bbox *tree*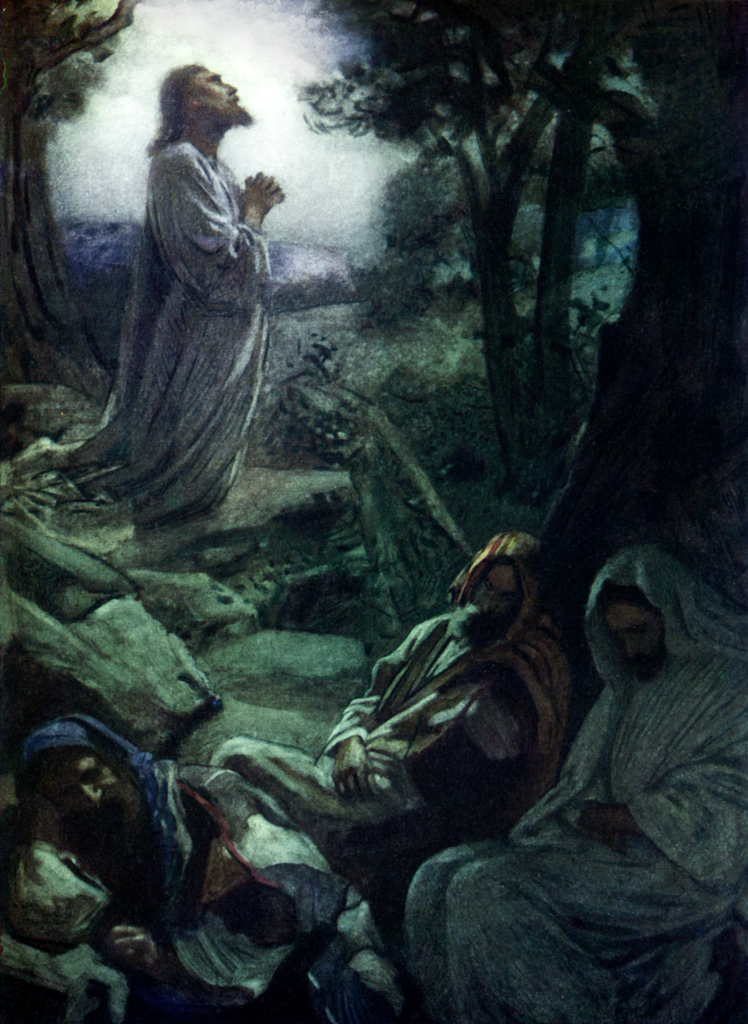
BBox(296, 0, 646, 506)
